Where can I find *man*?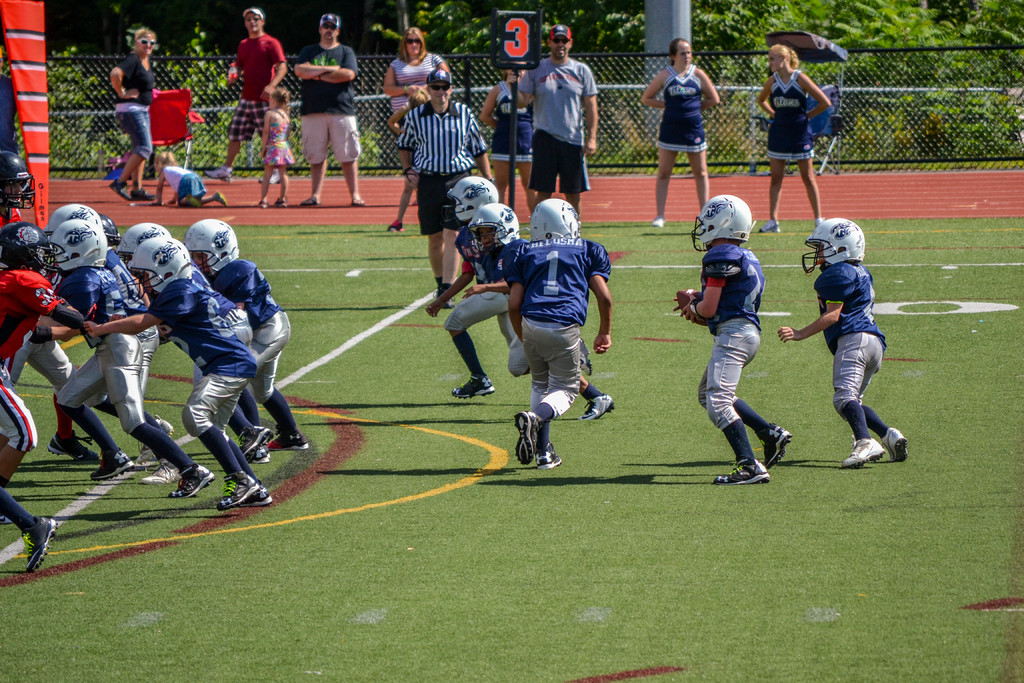
You can find it at box=[294, 13, 358, 202].
